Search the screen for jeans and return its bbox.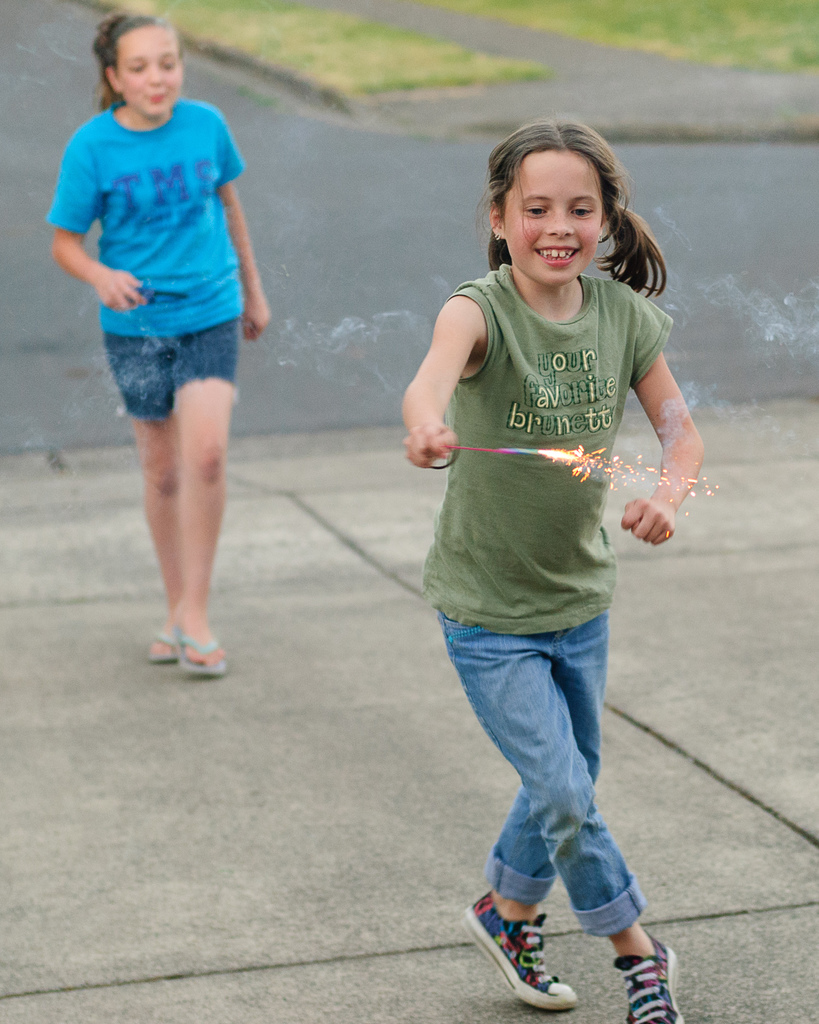
Found: BBox(104, 323, 239, 419).
